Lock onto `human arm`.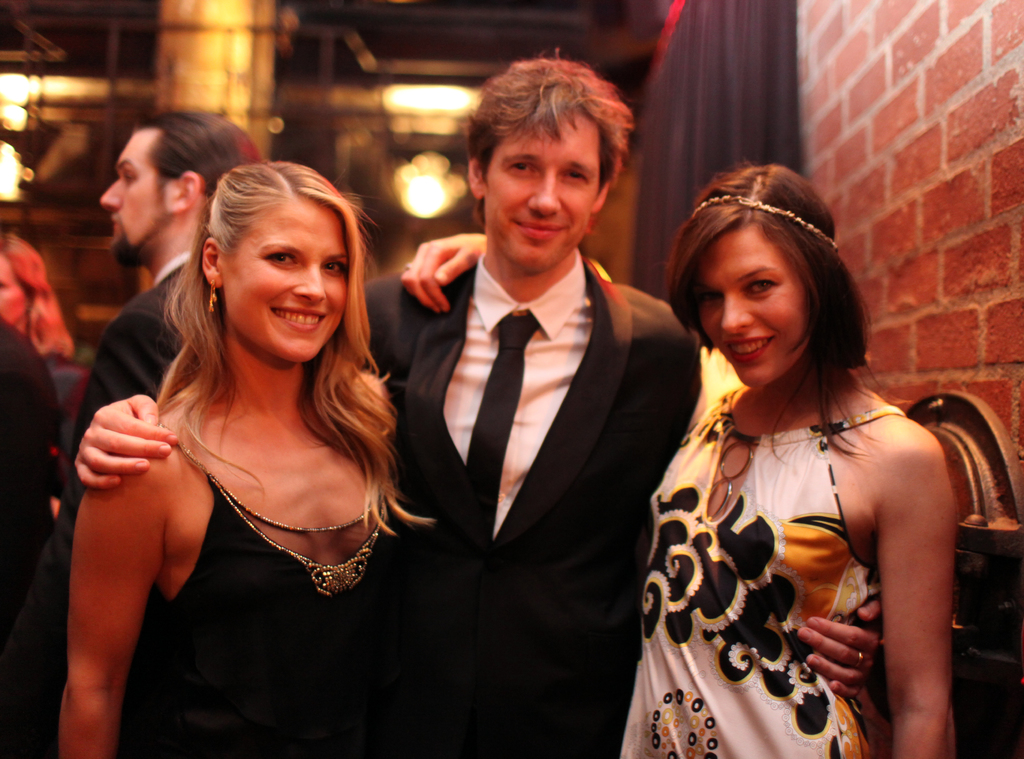
Locked: (61,455,161,758).
